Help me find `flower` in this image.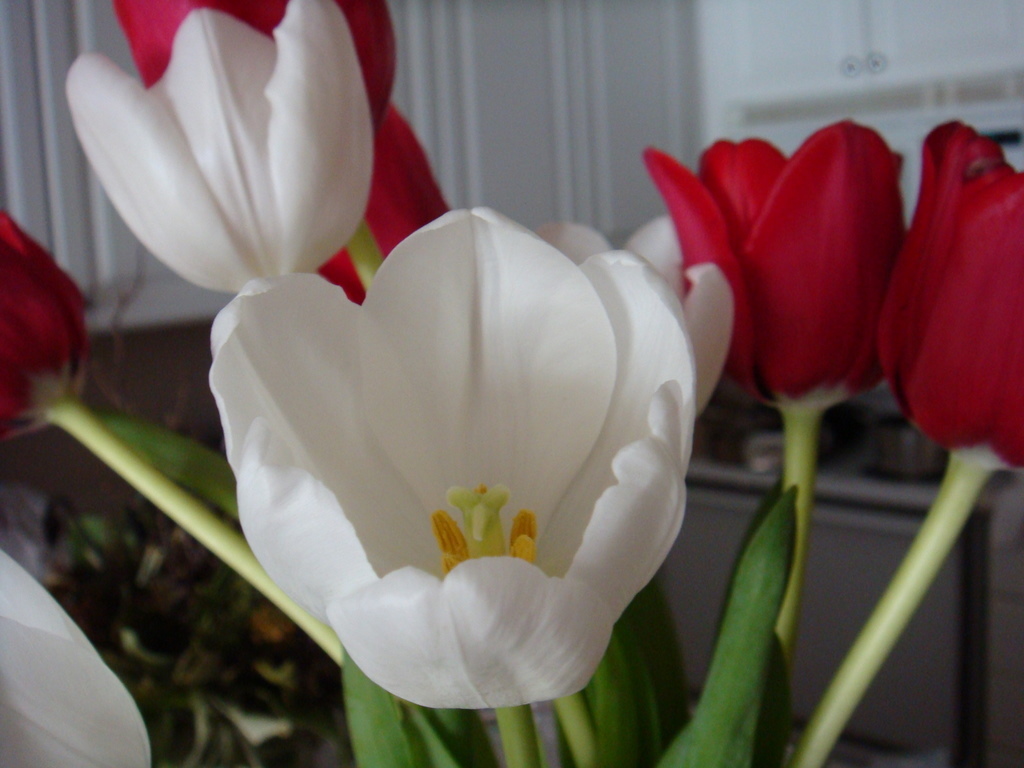
Found it: bbox=(880, 115, 1023, 474).
